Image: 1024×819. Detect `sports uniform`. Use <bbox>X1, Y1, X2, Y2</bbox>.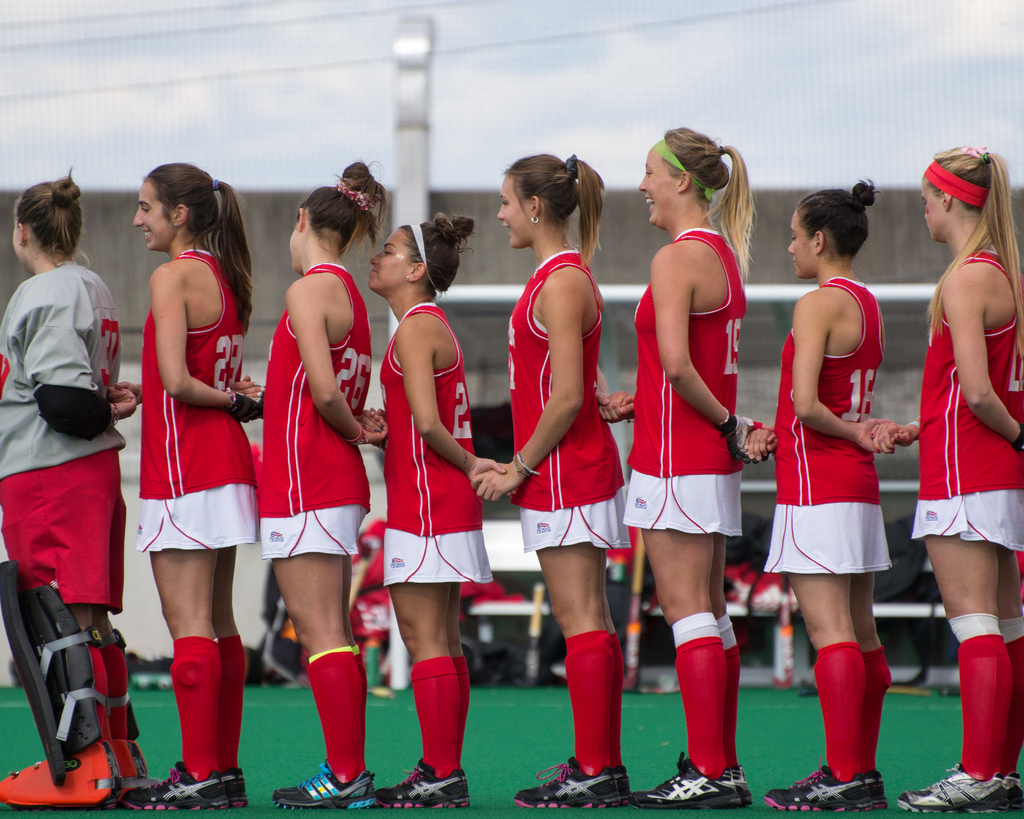
<bbox>894, 247, 1023, 818</bbox>.
